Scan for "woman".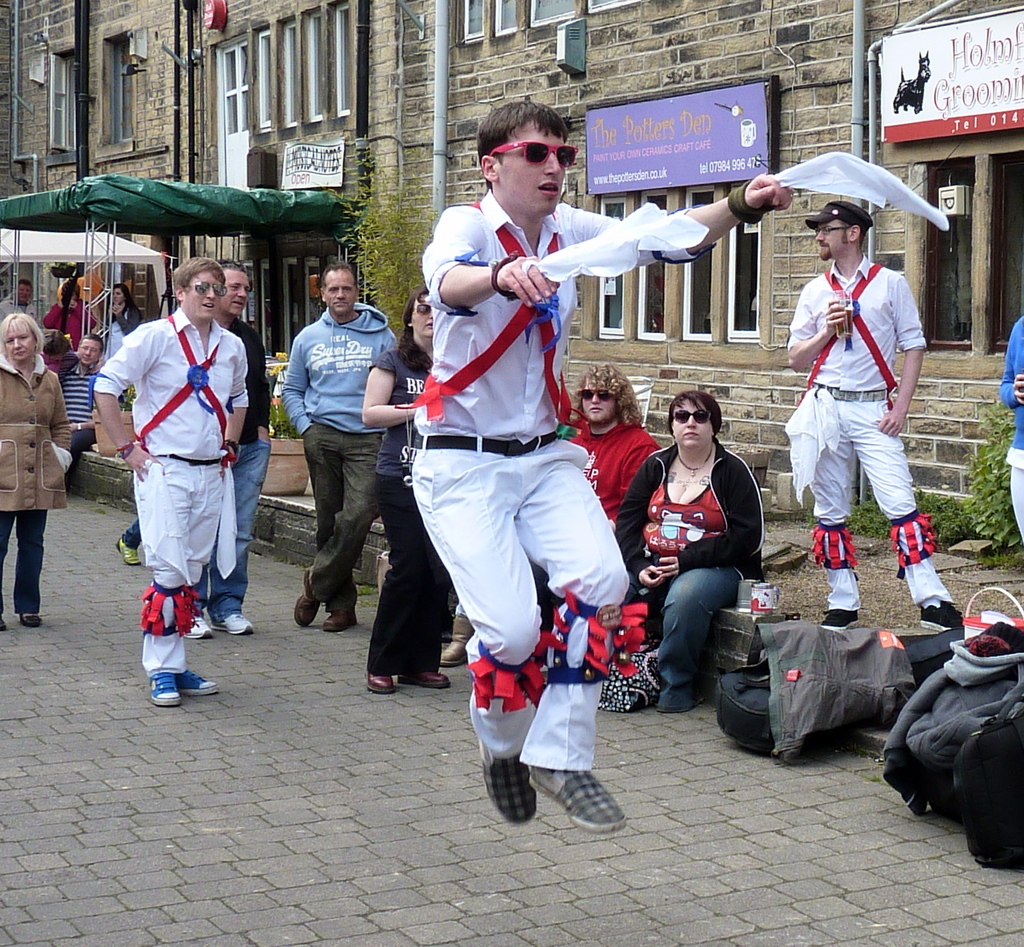
Scan result: {"x1": 0, "y1": 312, "x2": 69, "y2": 629}.
